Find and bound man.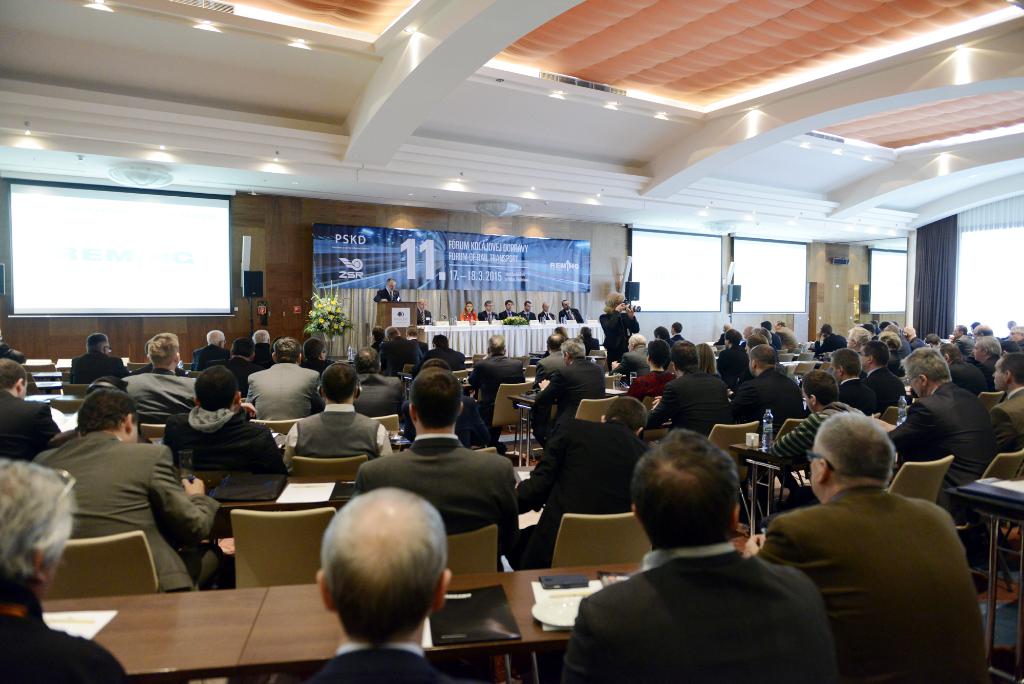
Bound: bbox=[415, 297, 449, 325].
